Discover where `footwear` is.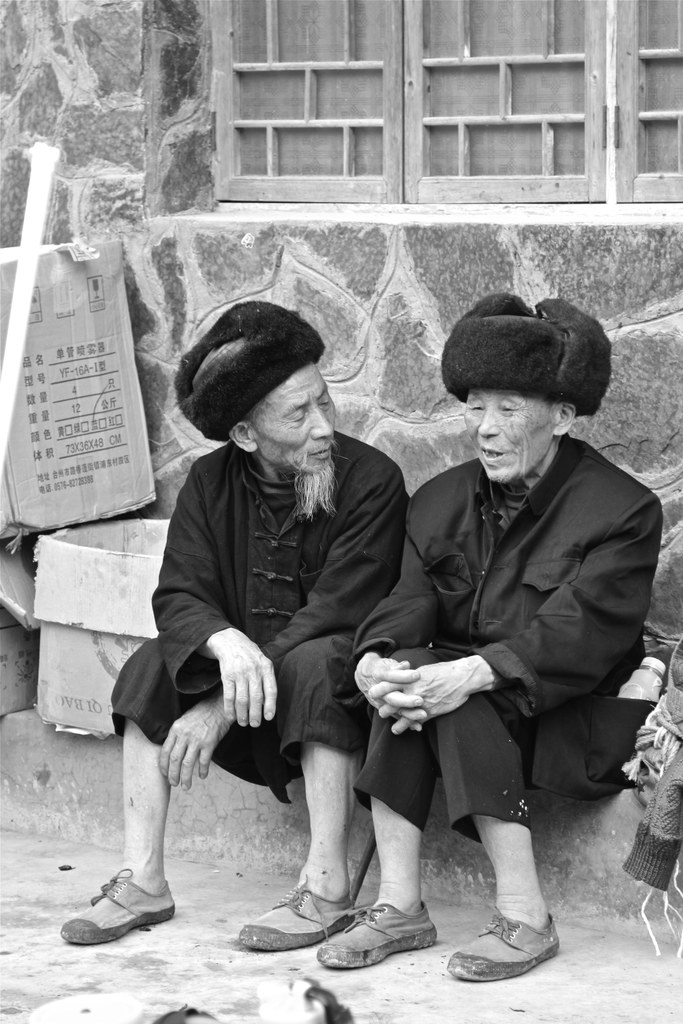
Discovered at bbox(57, 867, 174, 944).
